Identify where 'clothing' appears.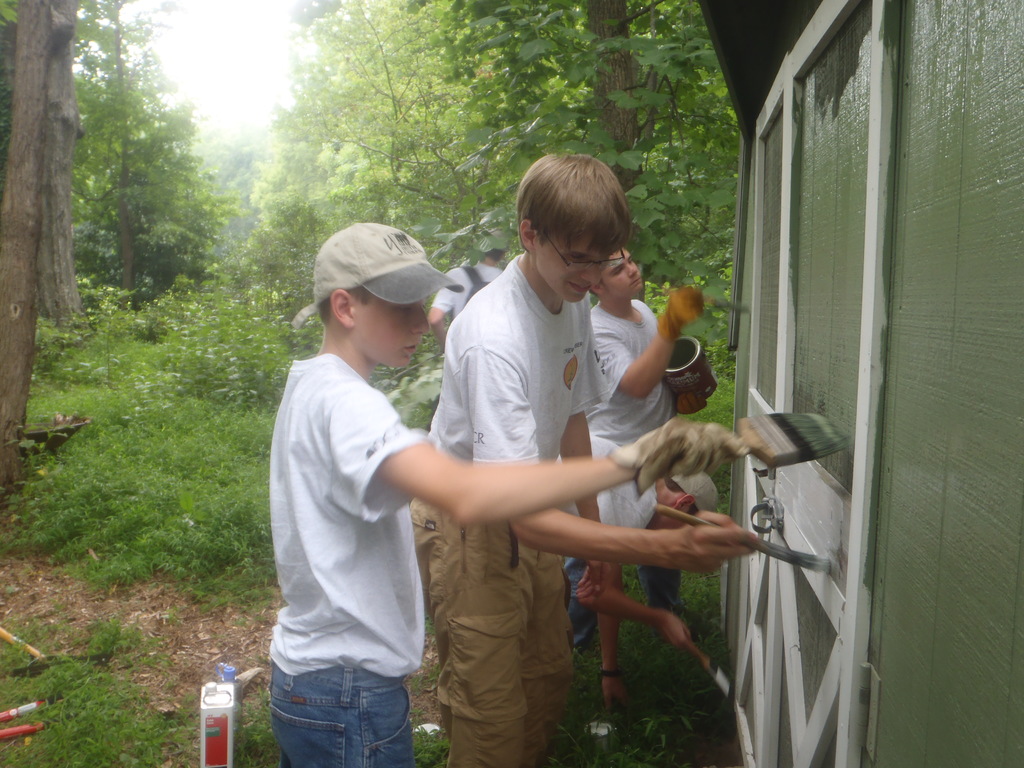
Appears at 596, 289, 667, 451.
